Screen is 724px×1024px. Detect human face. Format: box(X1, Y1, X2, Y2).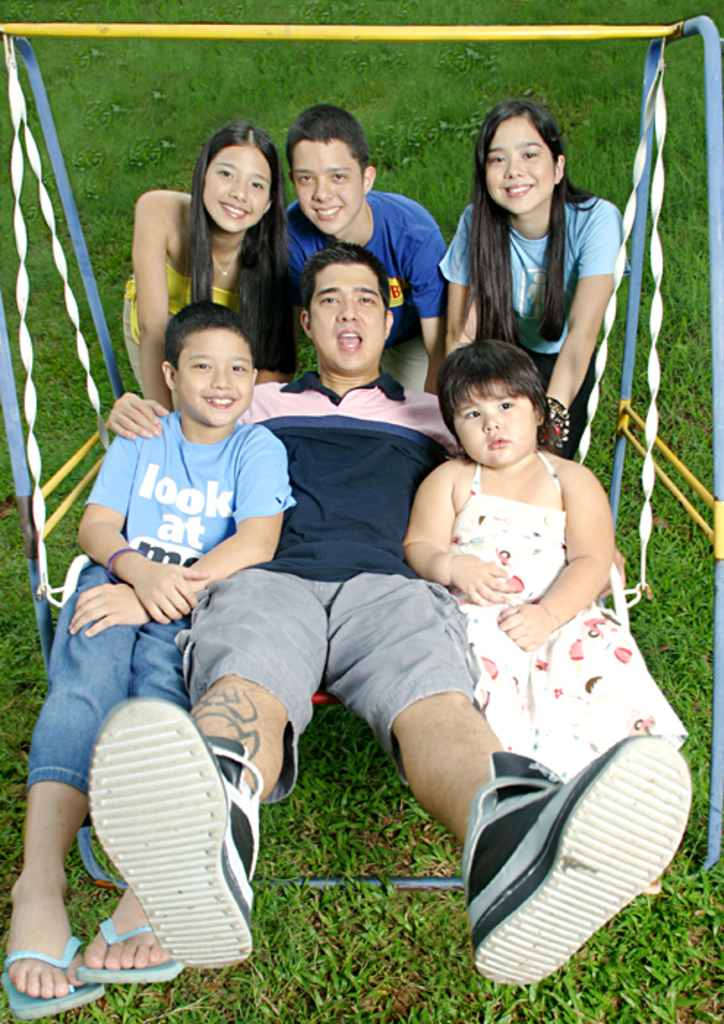
box(177, 319, 254, 430).
